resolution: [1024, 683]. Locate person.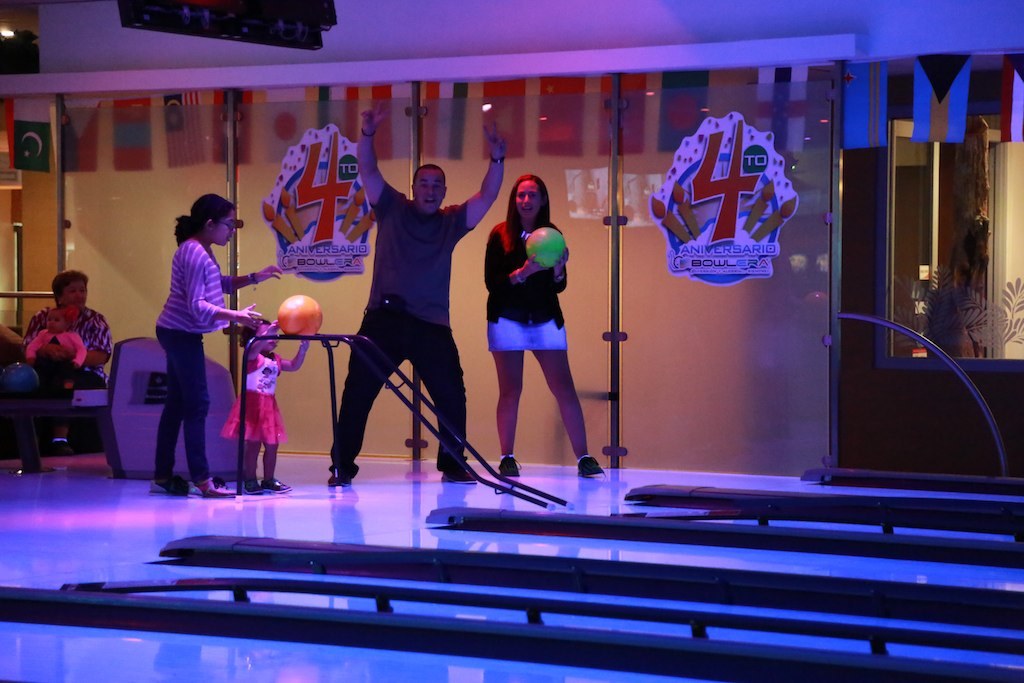
139:180:235:507.
